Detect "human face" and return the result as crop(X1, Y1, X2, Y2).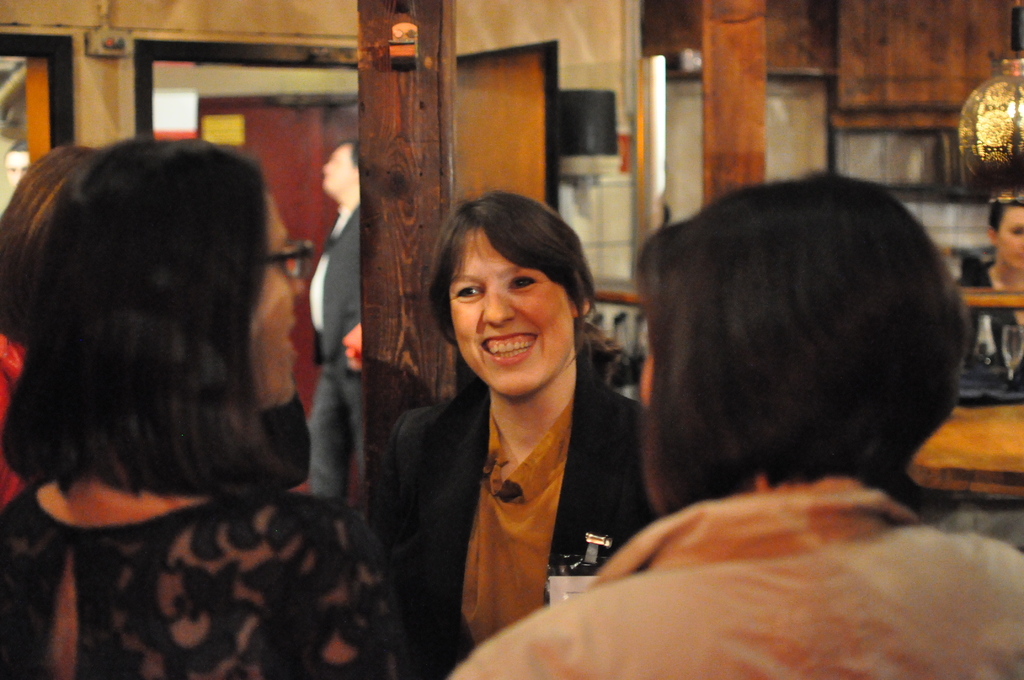
crop(250, 186, 307, 405).
